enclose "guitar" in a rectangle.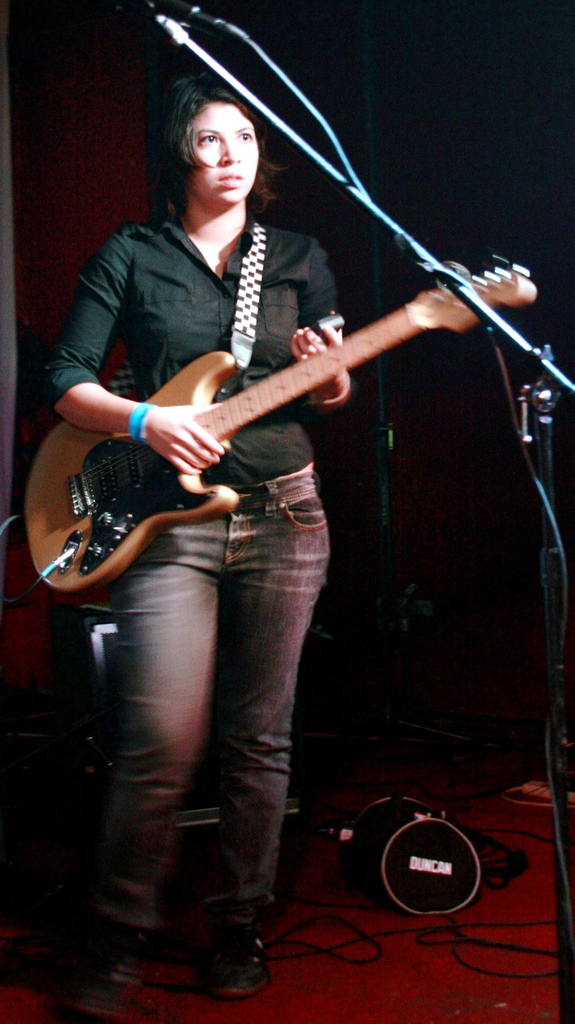
box(32, 265, 498, 575).
